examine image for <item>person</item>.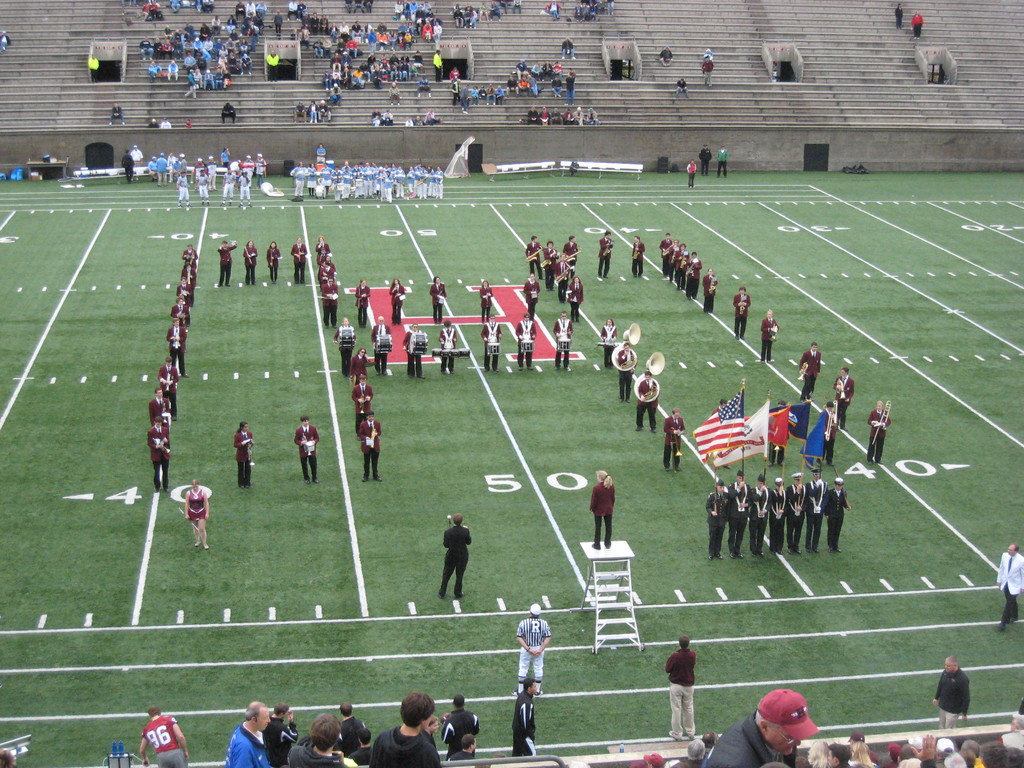
Examination result: (x1=705, y1=472, x2=845, y2=547).
